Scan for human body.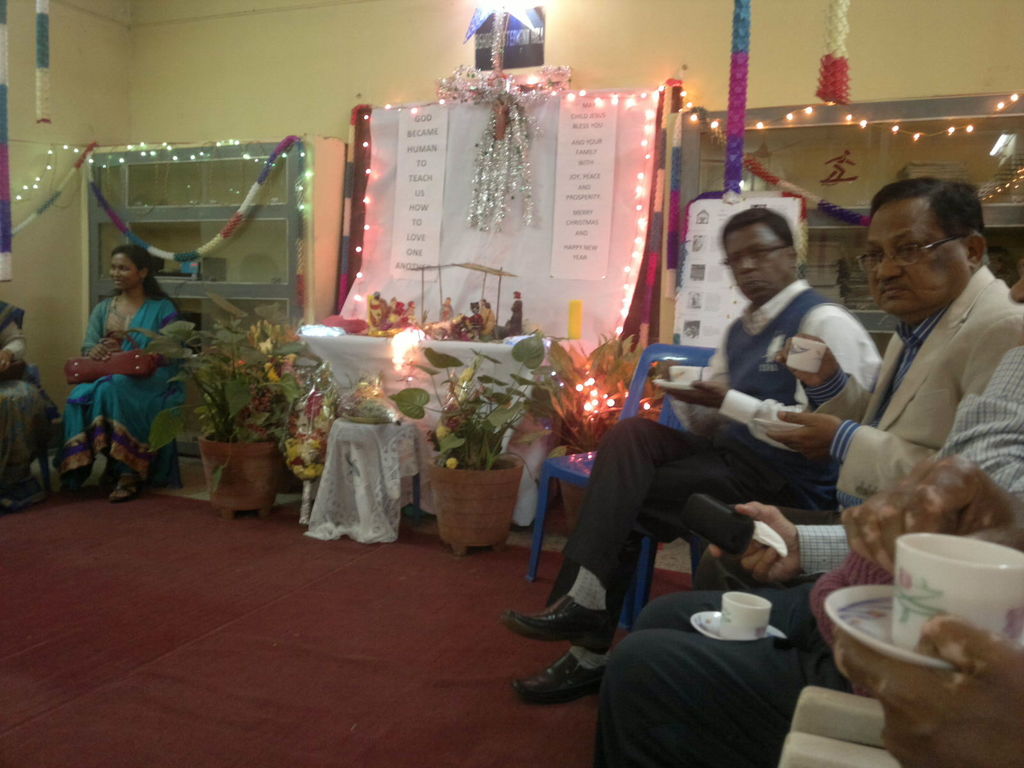
Scan result: left=69, top=289, right=186, bottom=499.
